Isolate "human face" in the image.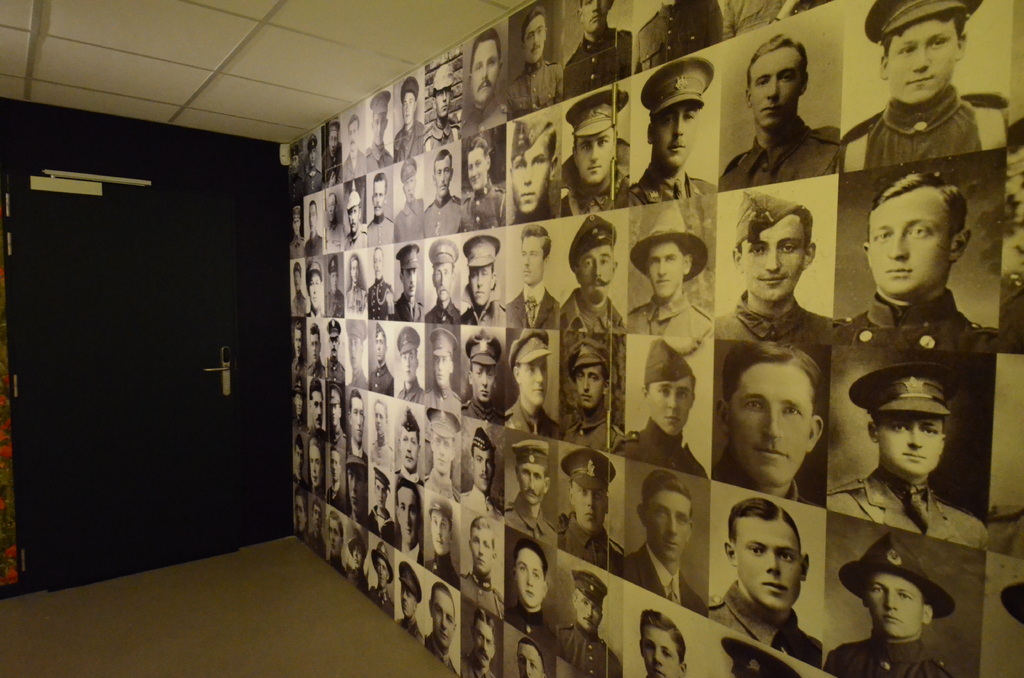
Isolated region: [646,241,684,296].
